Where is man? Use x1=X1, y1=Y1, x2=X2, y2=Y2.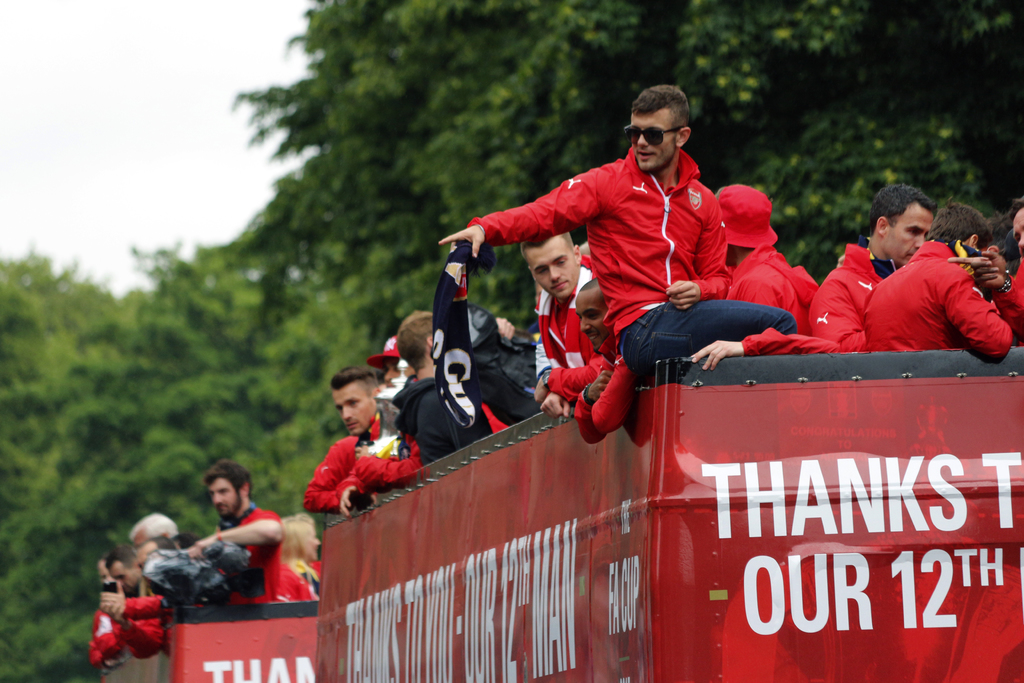
x1=197, y1=463, x2=281, y2=614.
